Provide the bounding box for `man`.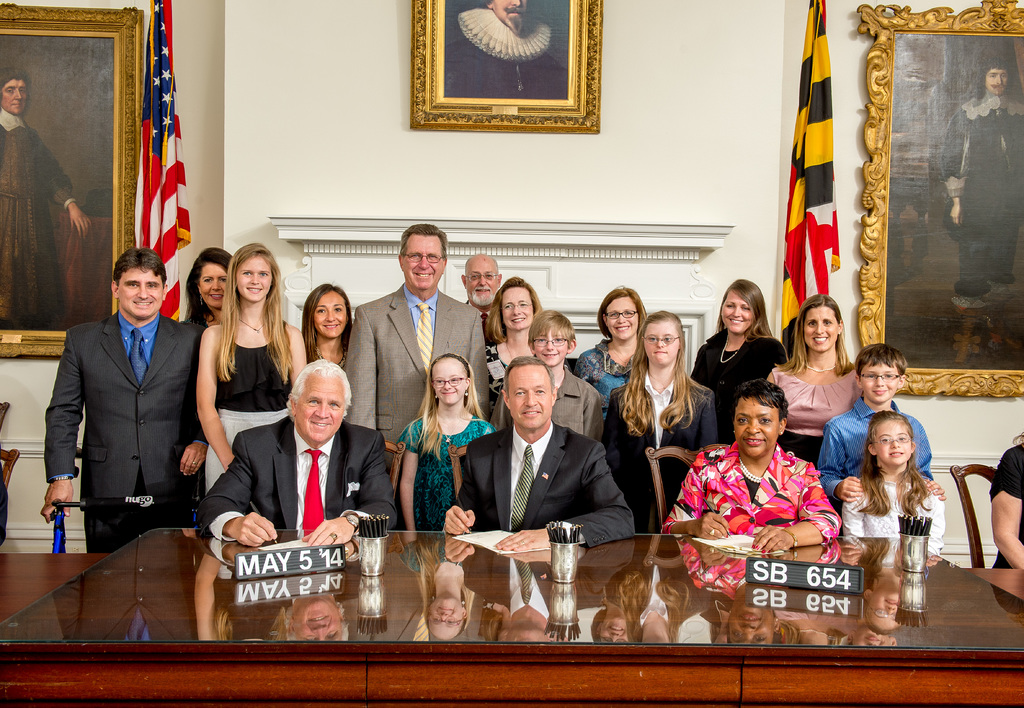
(left=445, top=353, right=636, bottom=552).
